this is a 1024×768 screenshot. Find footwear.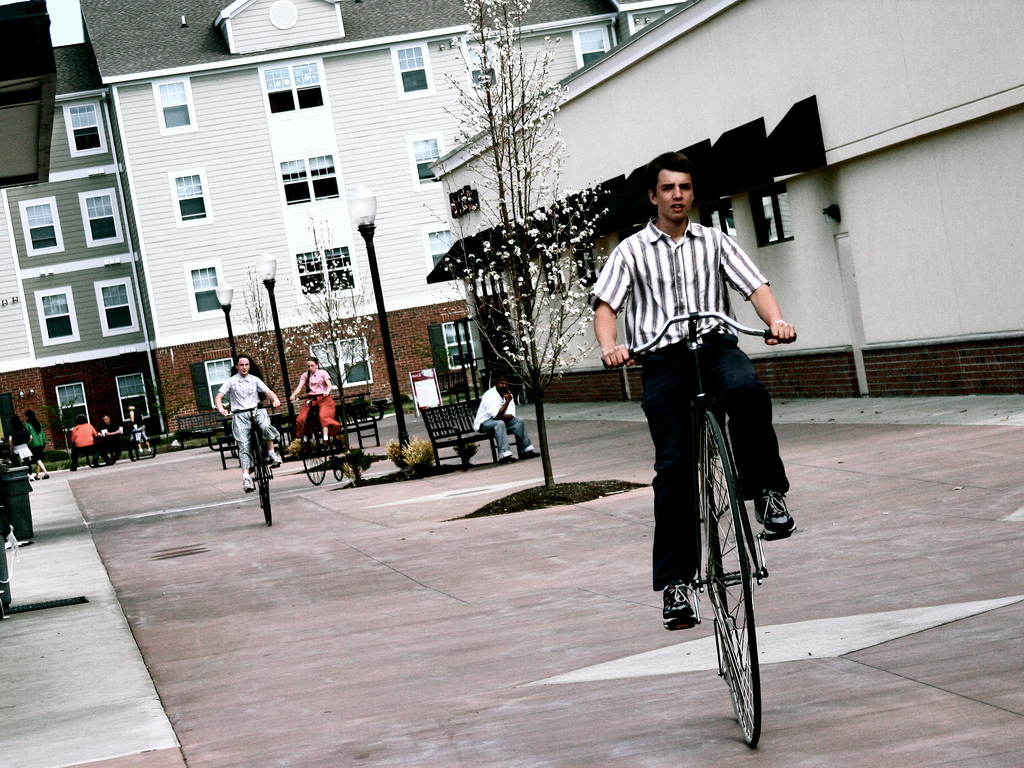
Bounding box: detection(520, 449, 542, 458).
